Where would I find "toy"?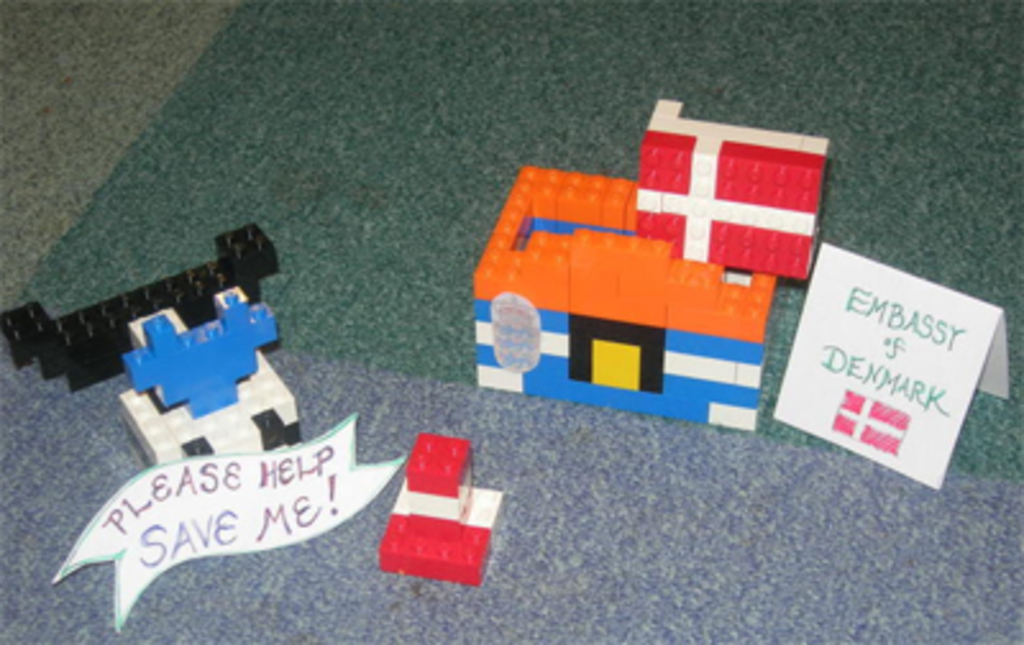
At {"left": 0, "top": 225, "right": 389, "bottom": 481}.
